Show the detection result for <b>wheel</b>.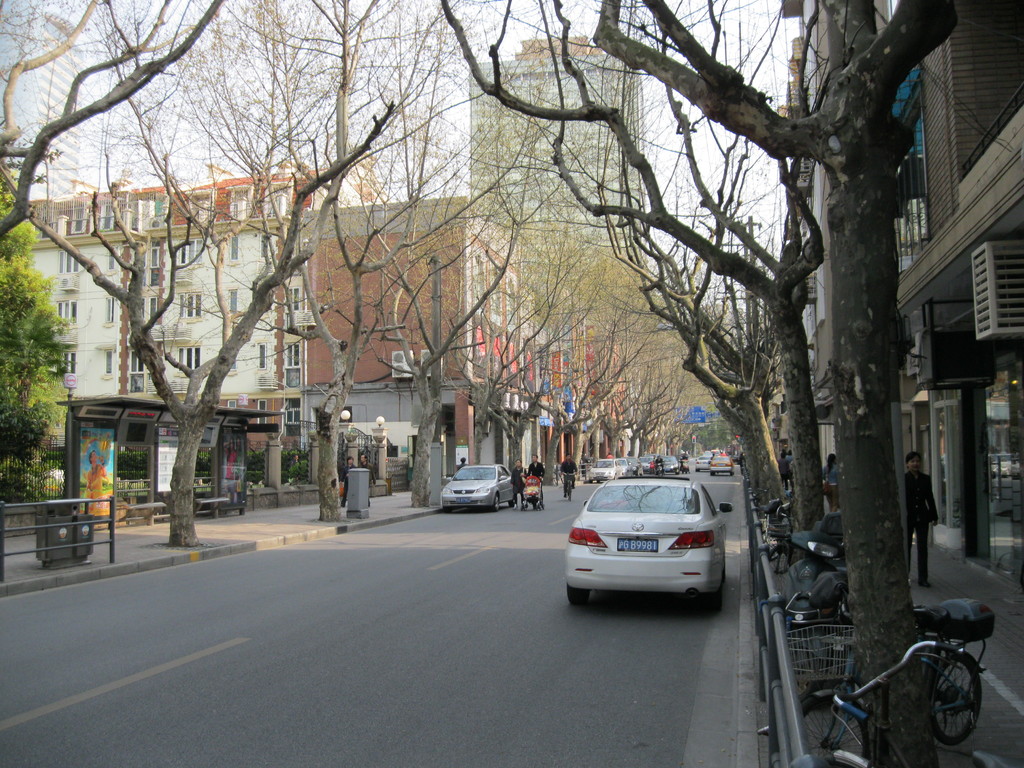
(567, 480, 572, 502).
